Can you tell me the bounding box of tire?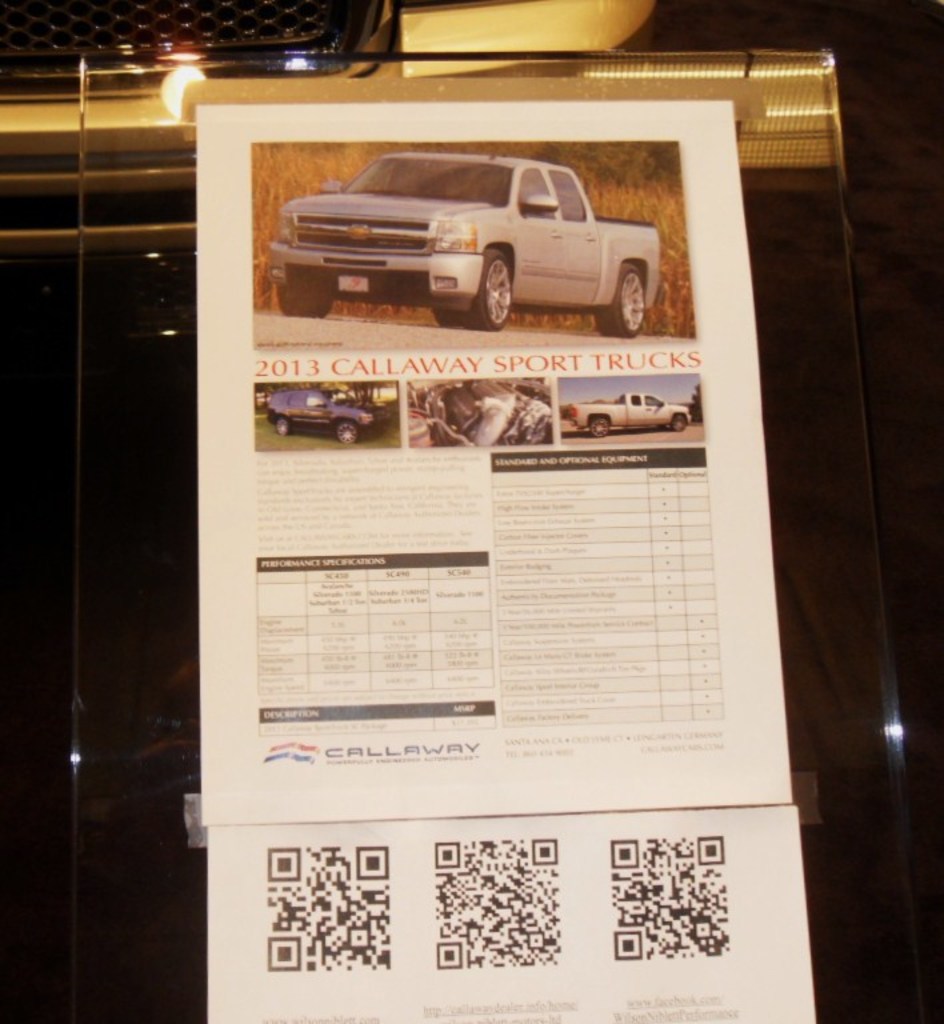
<bbox>272, 417, 288, 432</bbox>.
